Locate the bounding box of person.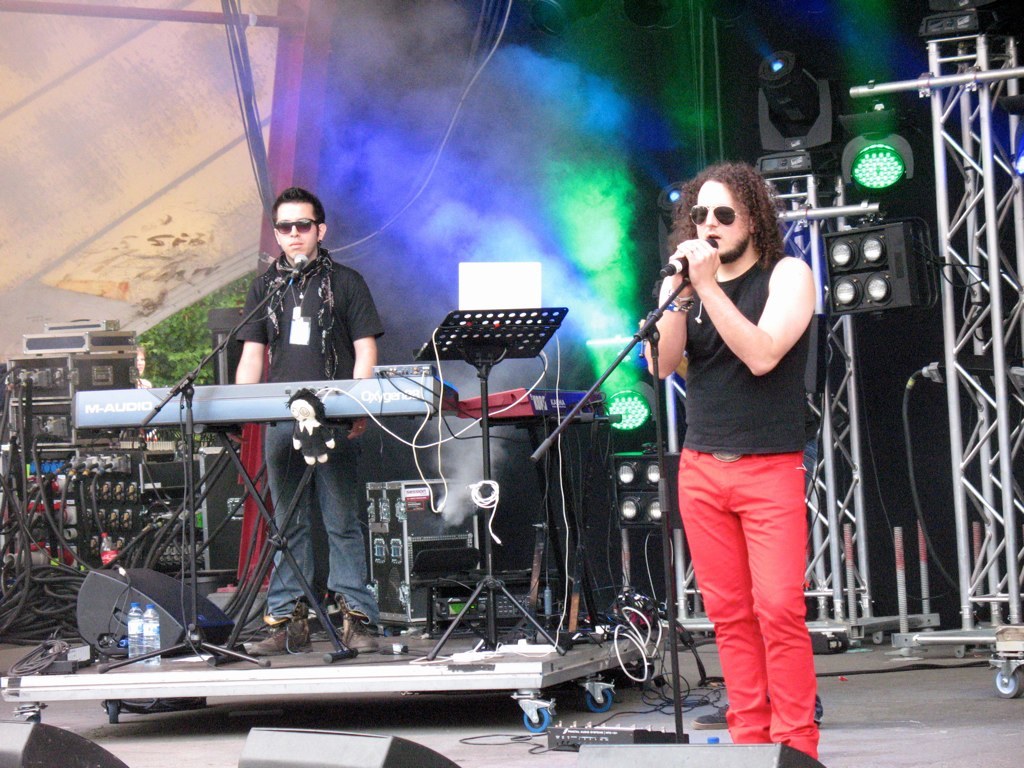
Bounding box: locate(244, 186, 387, 655).
